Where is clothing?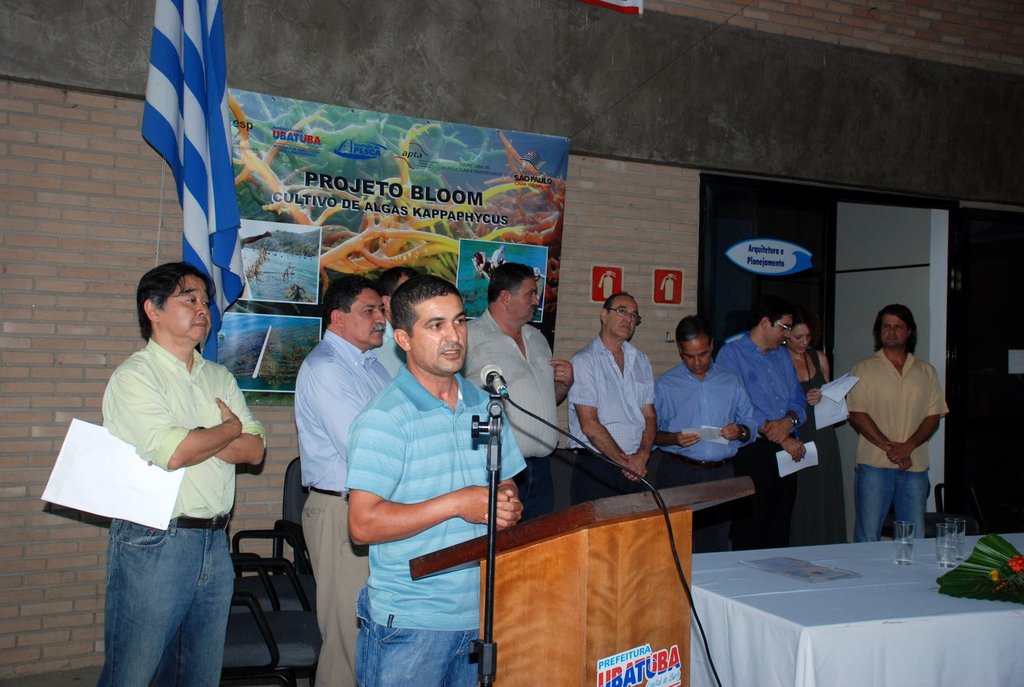
357/590/482/686.
